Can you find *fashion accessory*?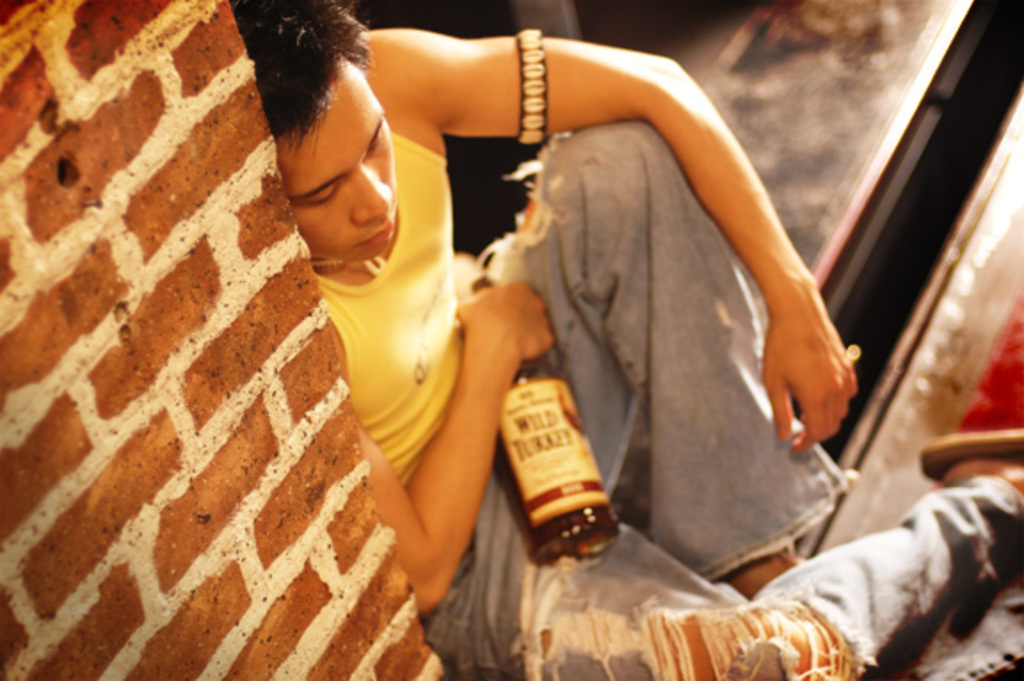
Yes, bounding box: 313, 258, 384, 276.
